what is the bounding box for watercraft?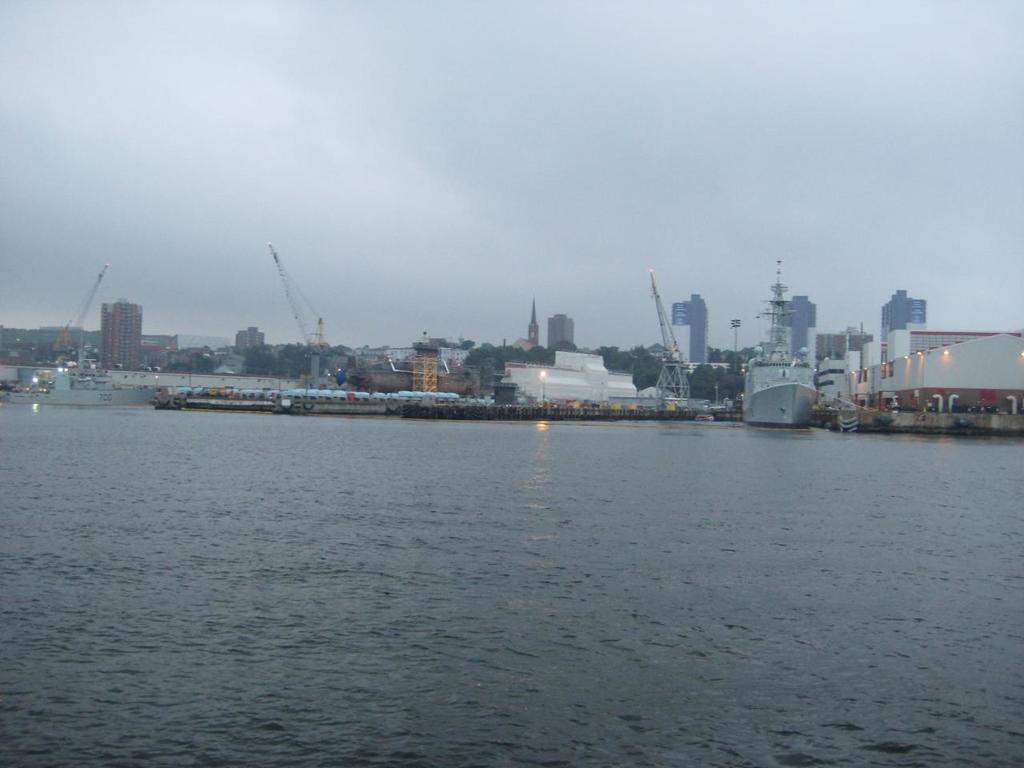
l=822, t=364, r=847, b=416.
